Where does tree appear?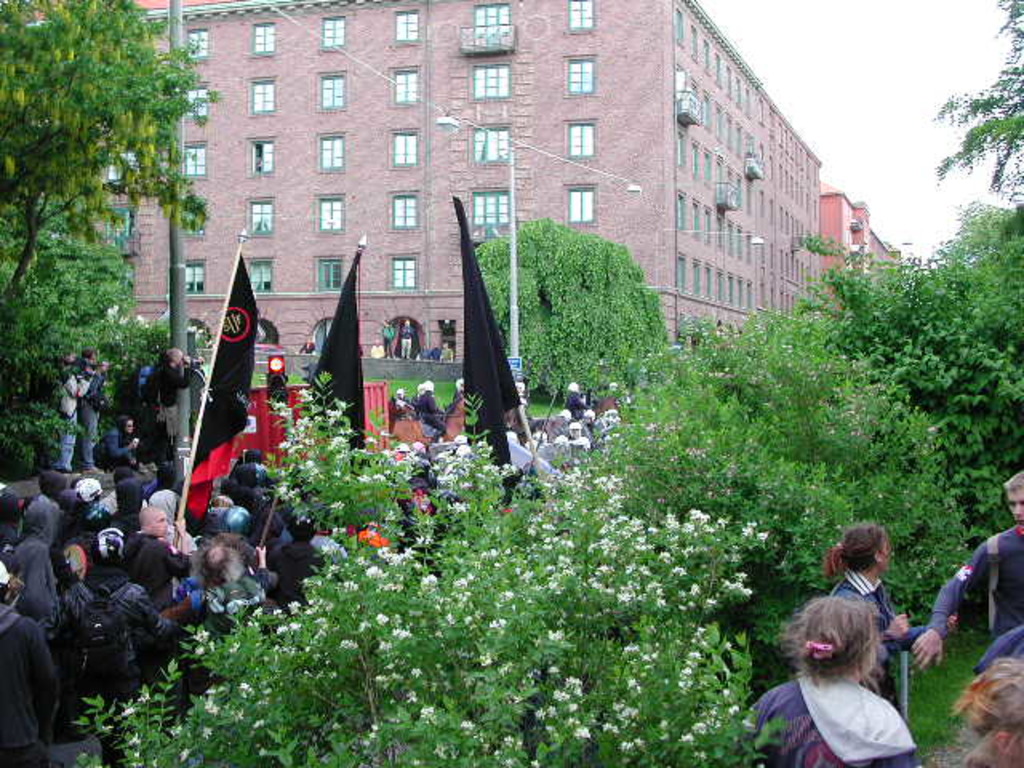
Appears at 597/294/978/643.
